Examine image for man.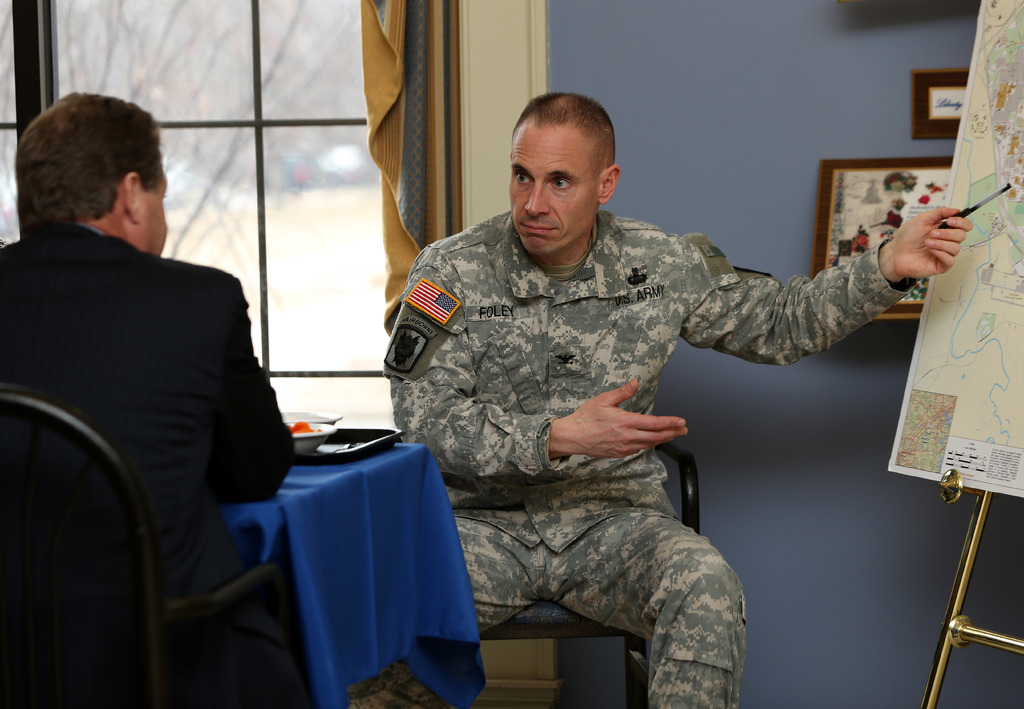
Examination result: <region>4, 94, 316, 669</region>.
